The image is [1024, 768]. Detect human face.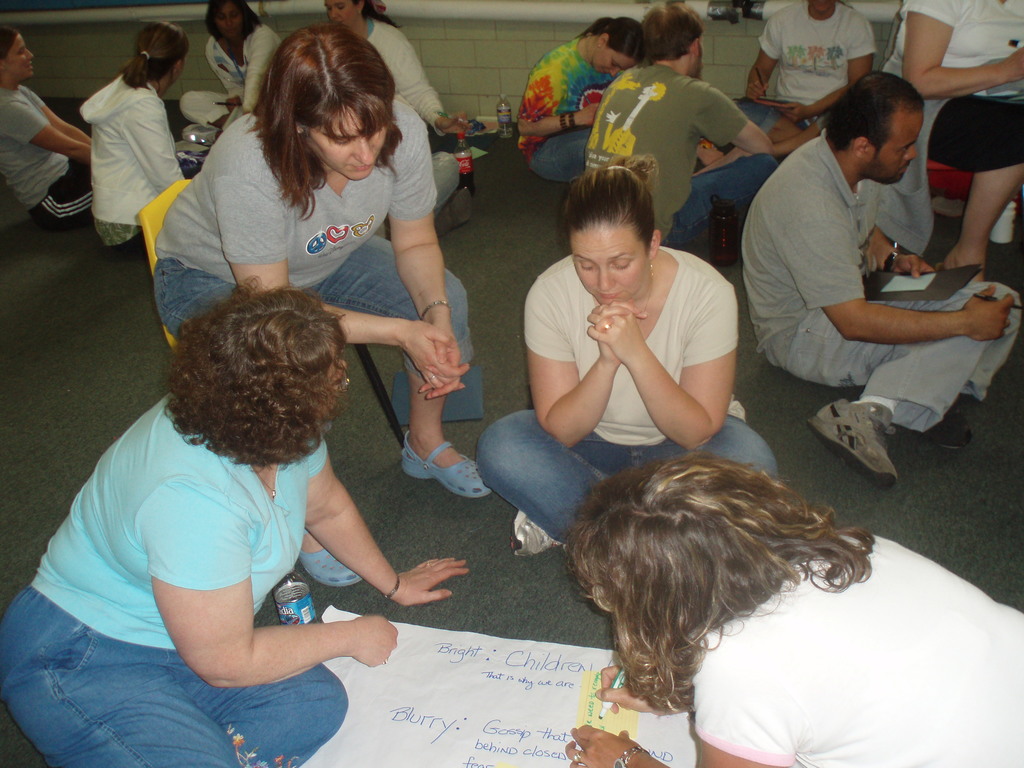
Detection: box=[6, 28, 34, 77].
